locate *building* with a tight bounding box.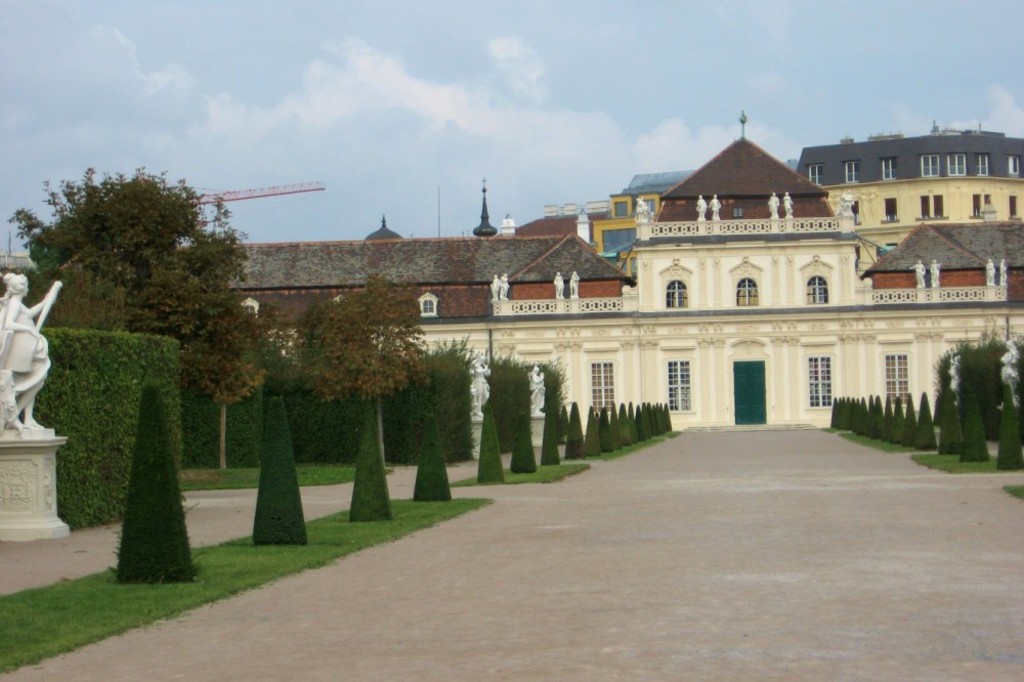
l=471, t=180, r=500, b=236.
